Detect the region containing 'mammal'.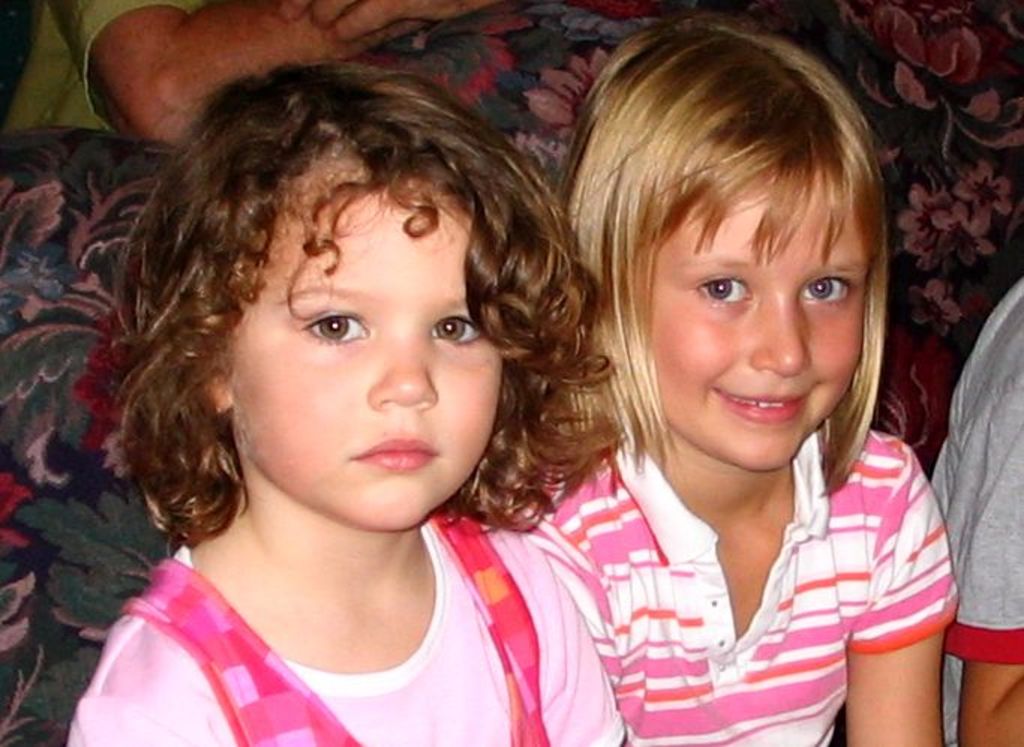
[left=0, top=0, right=531, bottom=140].
